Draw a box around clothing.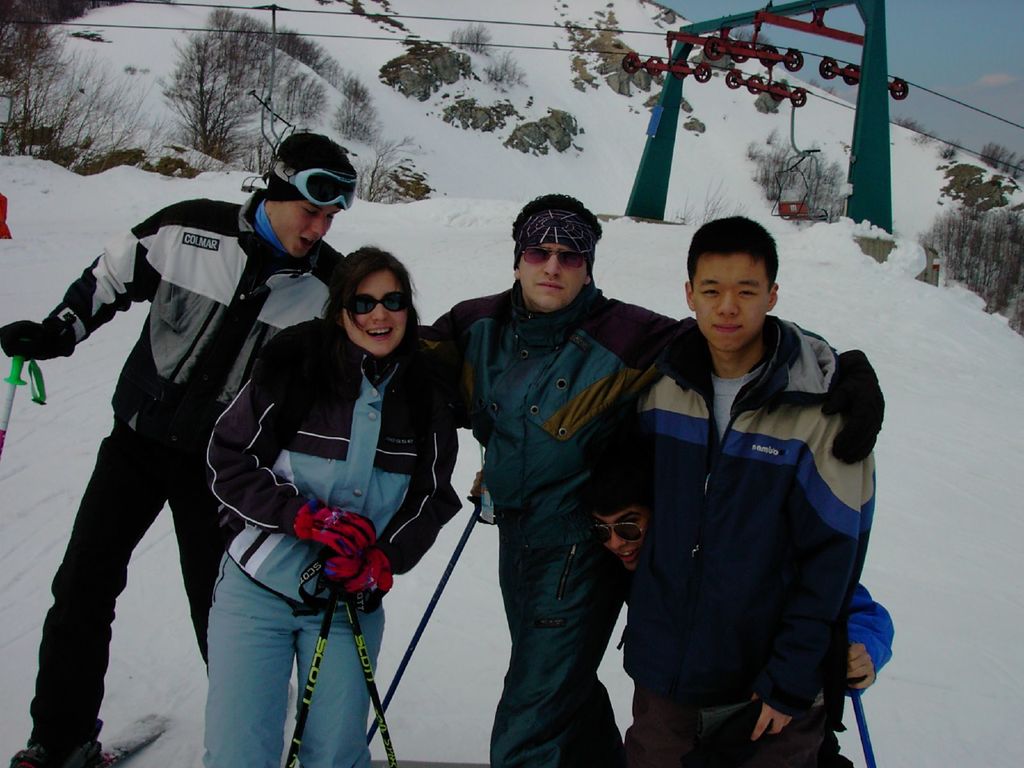
<bbox>594, 307, 872, 767</bbox>.
